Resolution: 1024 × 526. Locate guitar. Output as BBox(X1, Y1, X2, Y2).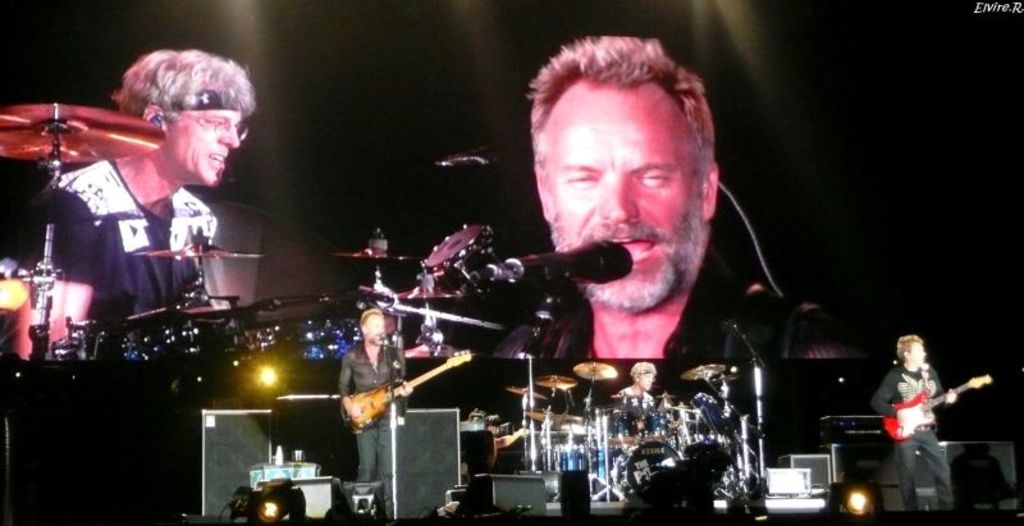
BBox(335, 347, 471, 429).
